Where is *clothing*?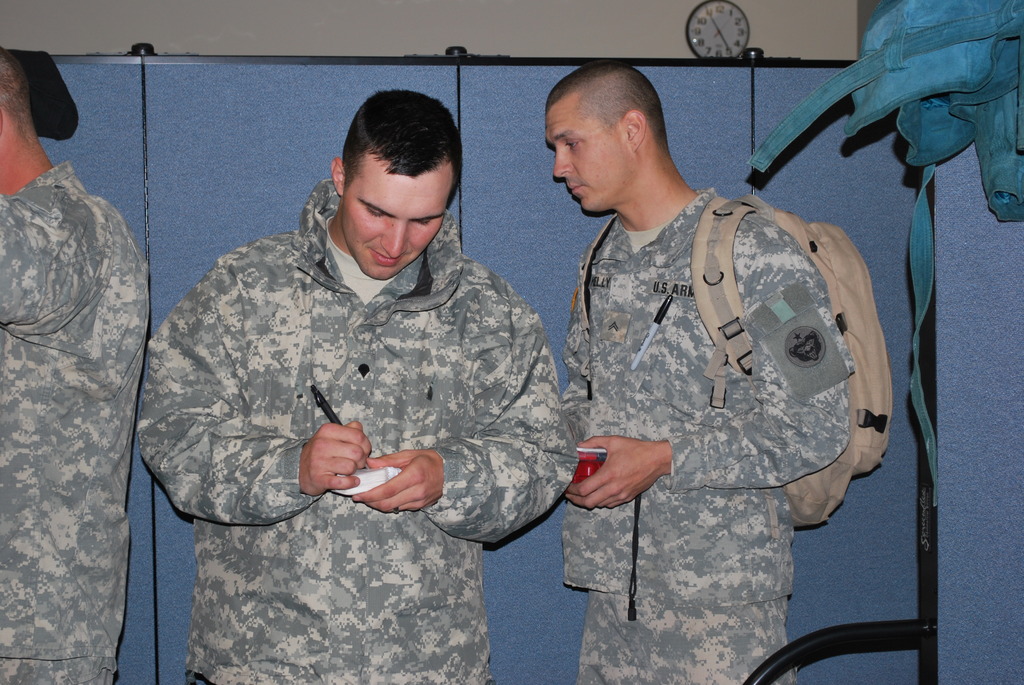
0:159:149:684.
